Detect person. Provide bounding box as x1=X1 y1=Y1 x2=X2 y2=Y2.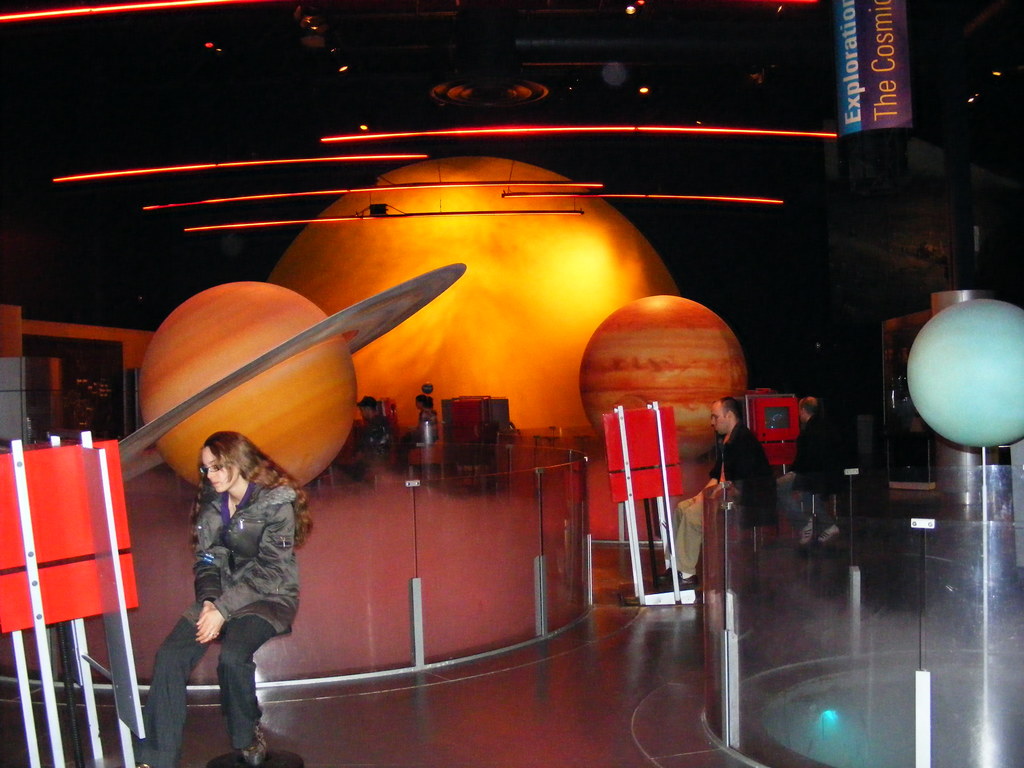
x1=404 y1=390 x2=440 y2=450.
